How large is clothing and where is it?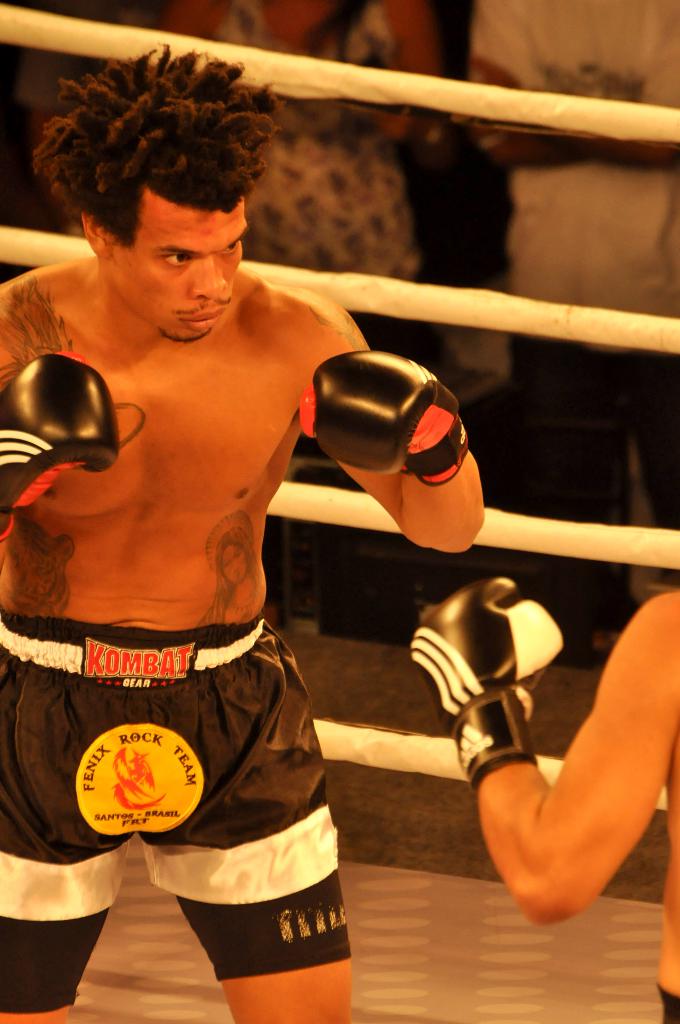
Bounding box: 0/605/352/1012.
